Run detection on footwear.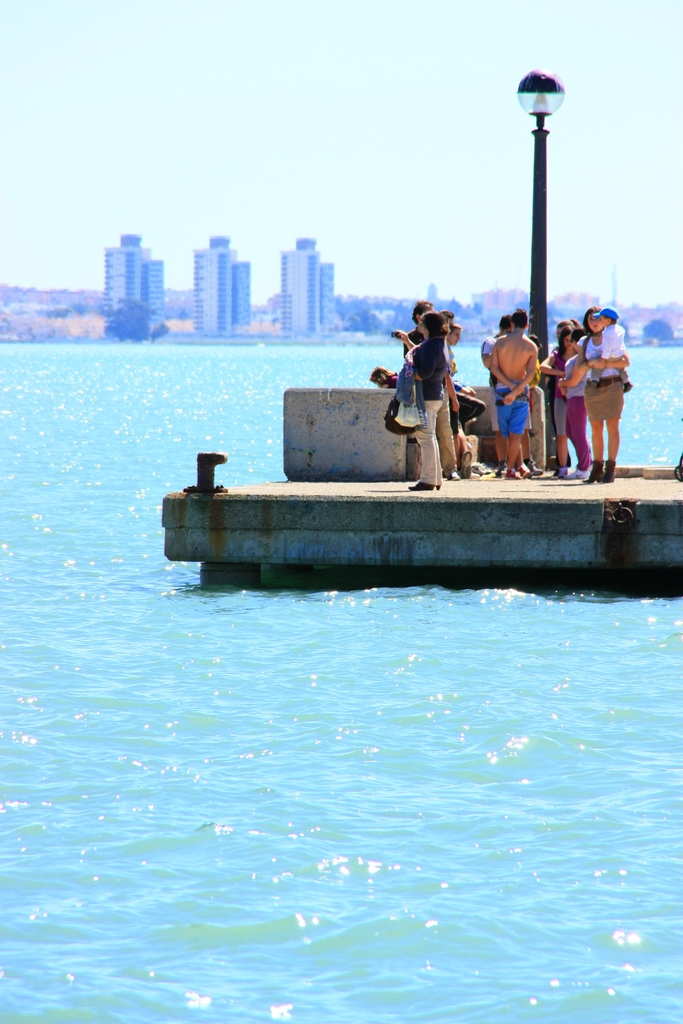
Result: Rect(504, 468, 520, 479).
